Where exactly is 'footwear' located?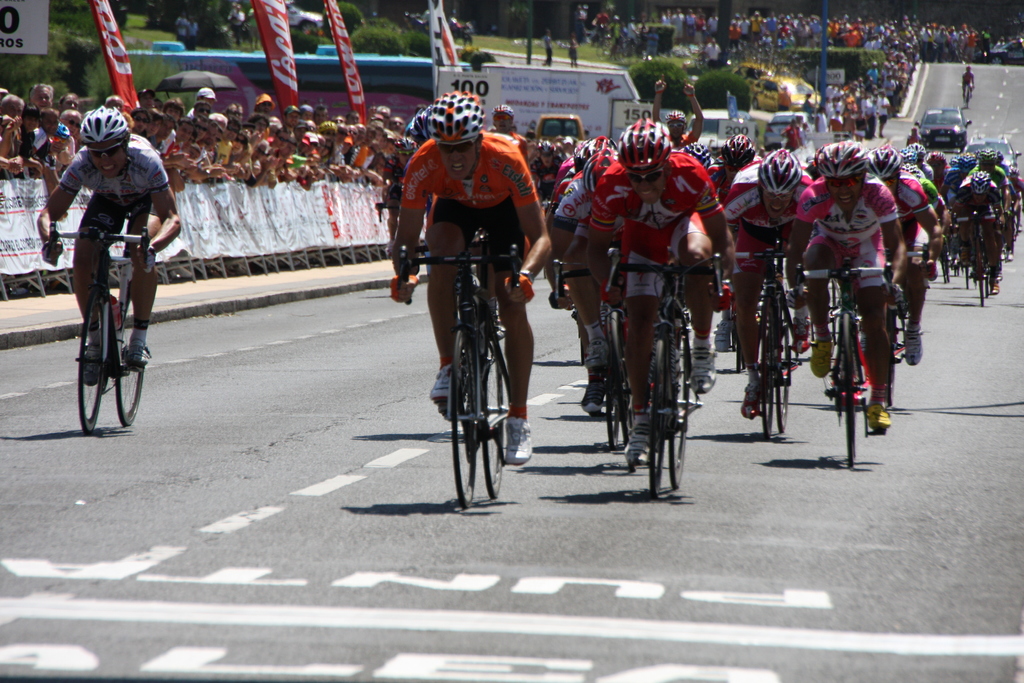
Its bounding box is <box>958,250,972,265</box>.
